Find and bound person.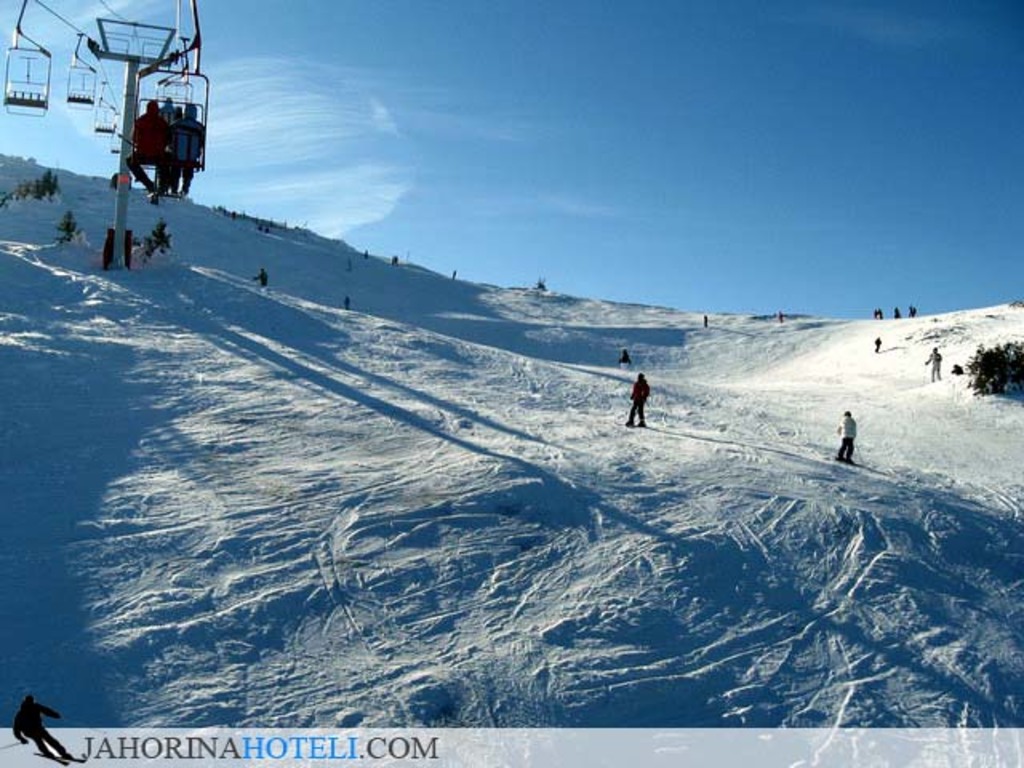
Bound: bbox=(160, 94, 173, 114).
